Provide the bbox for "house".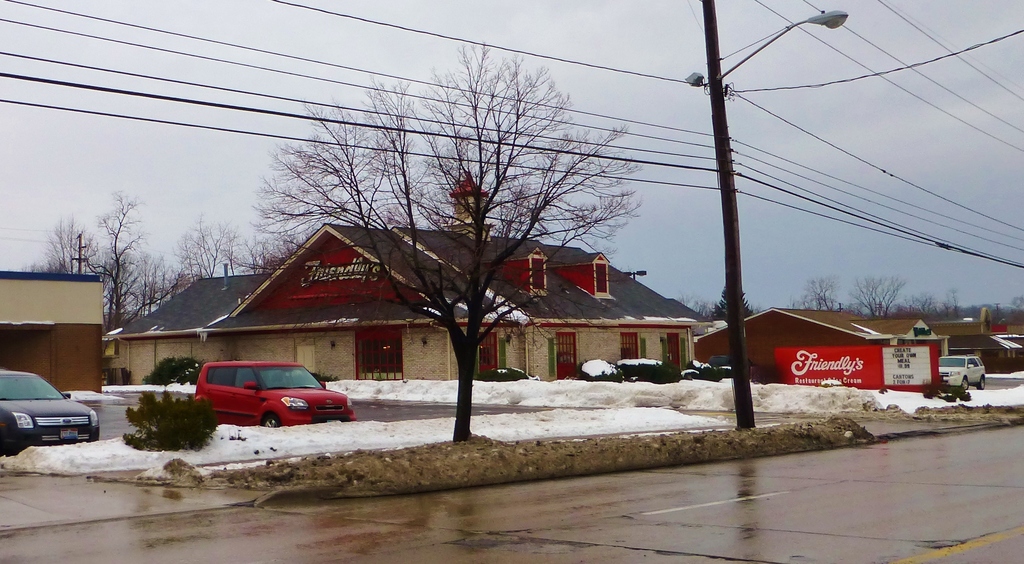
crop(0, 271, 104, 405).
